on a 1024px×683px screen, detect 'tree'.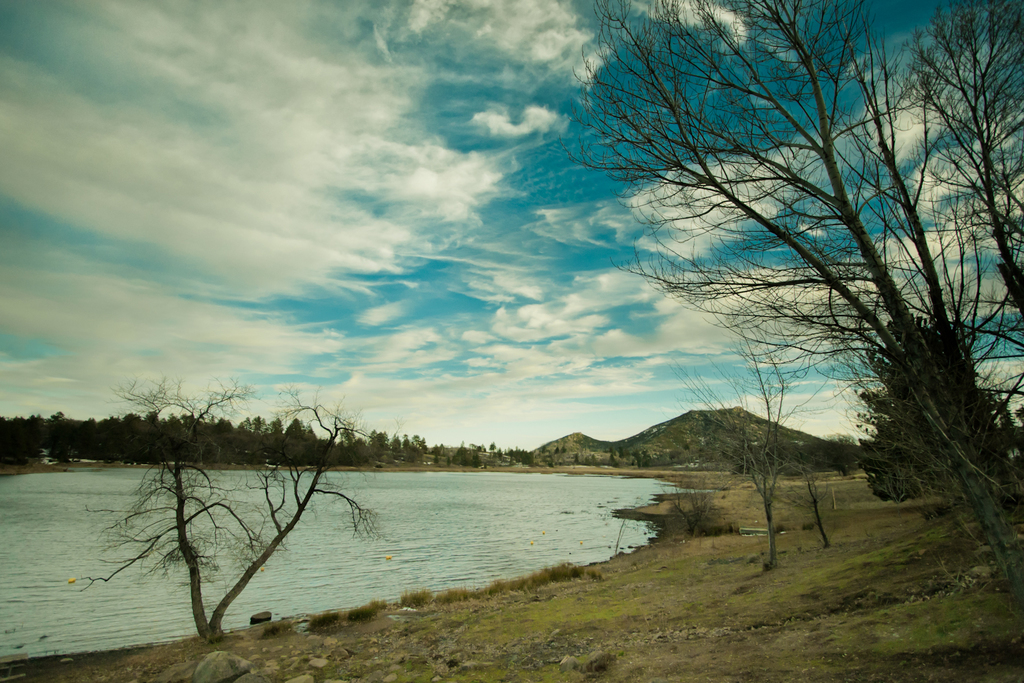
Rect(576, 458, 577, 463).
